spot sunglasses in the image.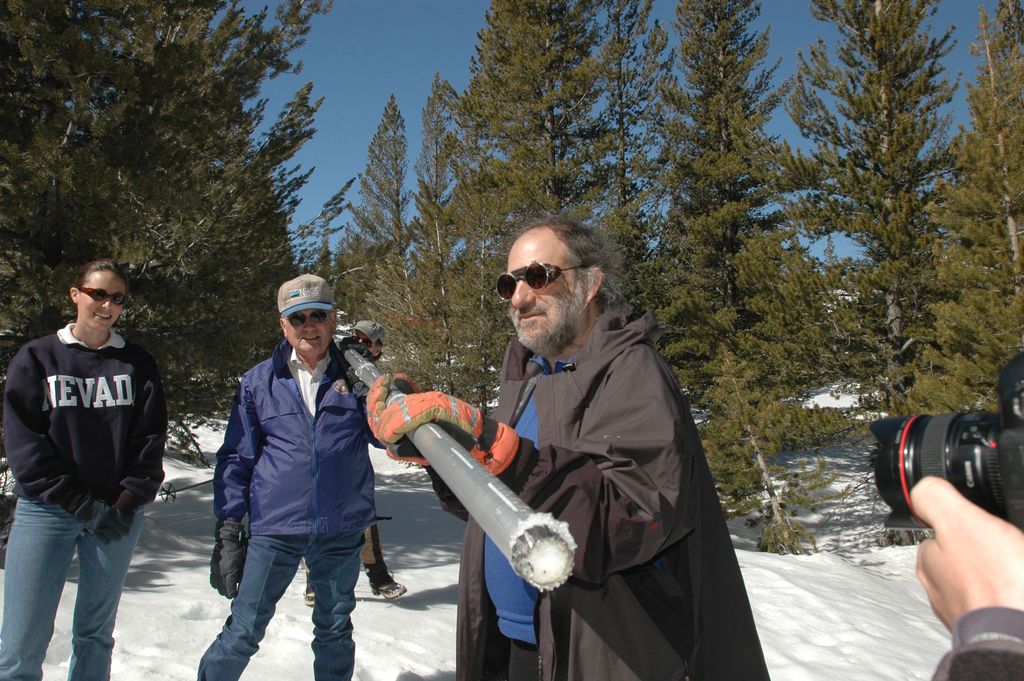
sunglasses found at <bbox>80, 286, 128, 305</bbox>.
